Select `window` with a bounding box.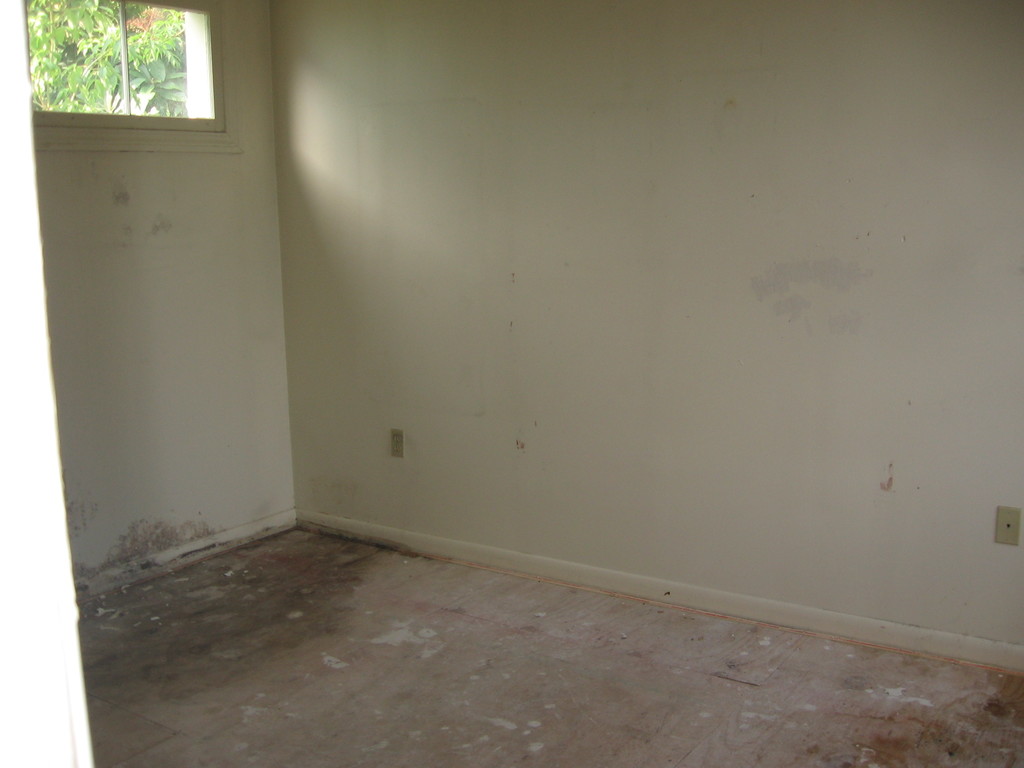
crop(25, 0, 225, 118).
